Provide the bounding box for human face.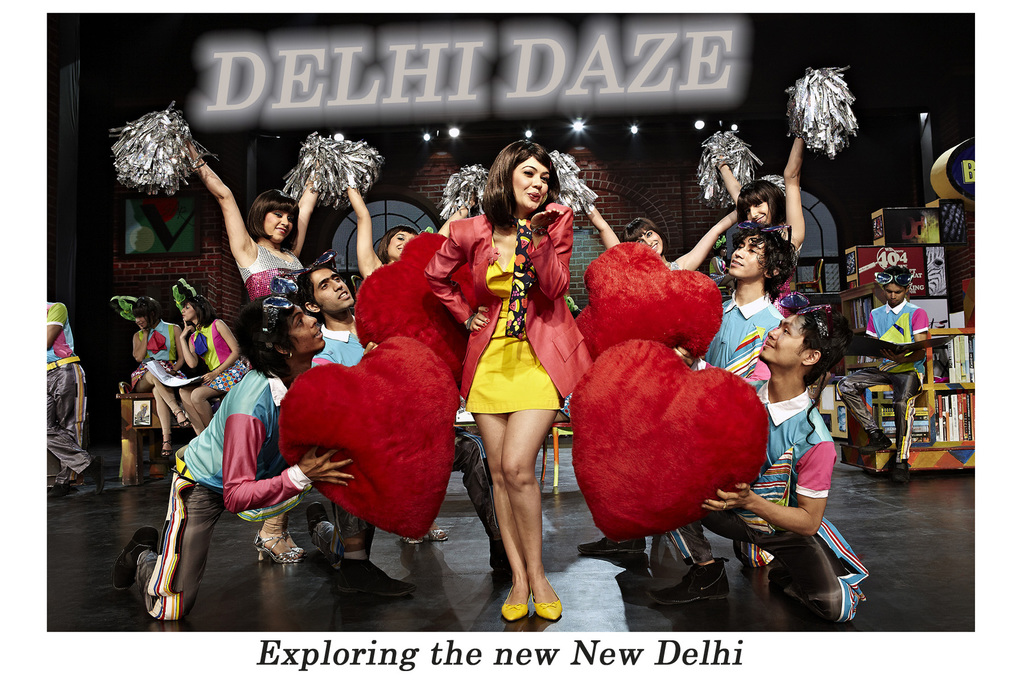
[left=508, top=152, right=550, bottom=214].
